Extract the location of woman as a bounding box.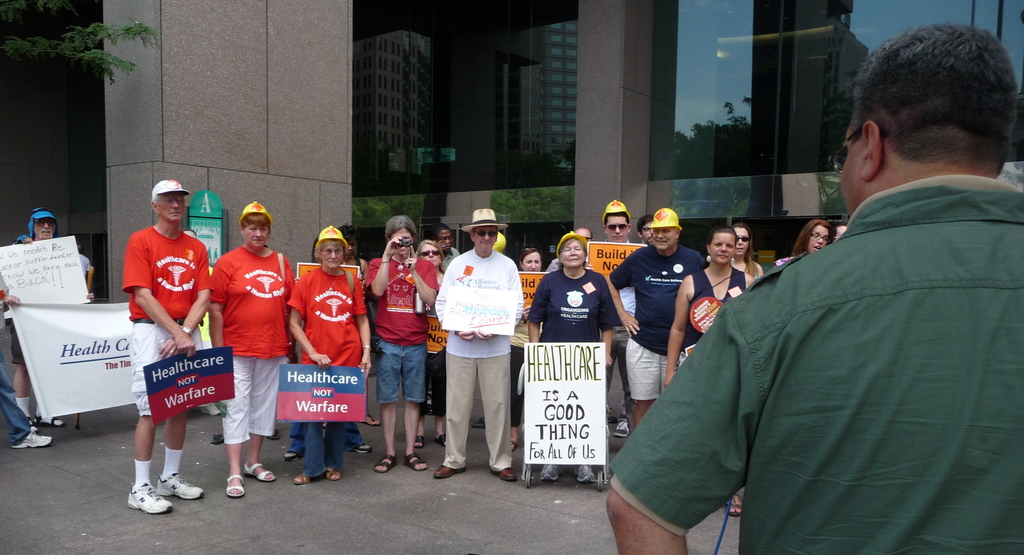
(661,231,750,520).
